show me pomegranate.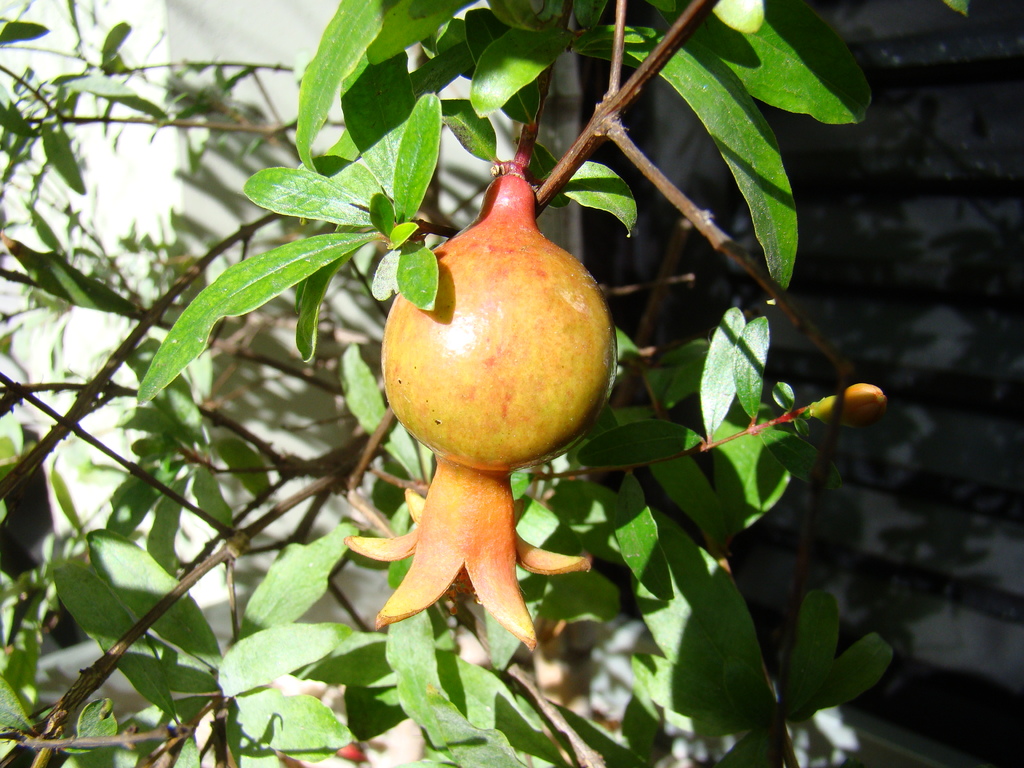
pomegranate is here: <bbox>339, 170, 616, 648</bbox>.
